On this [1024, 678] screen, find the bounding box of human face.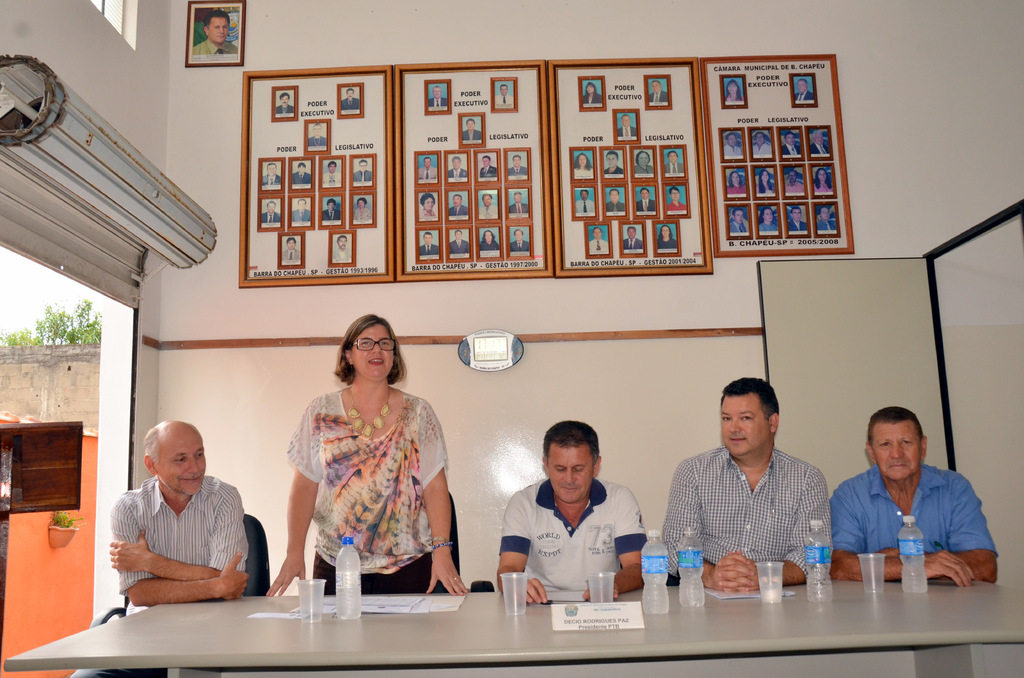
Bounding box: detection(296, 163, 308, 175).
